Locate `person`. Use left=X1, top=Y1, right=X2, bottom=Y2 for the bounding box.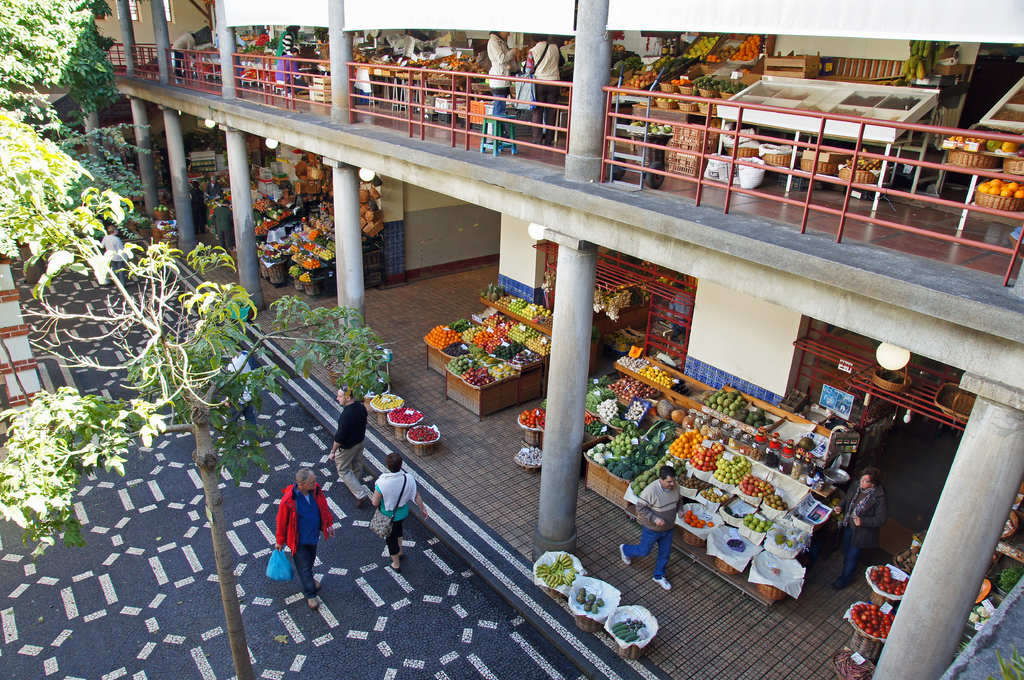
left=371, top=453, right=429, bottom=565.
